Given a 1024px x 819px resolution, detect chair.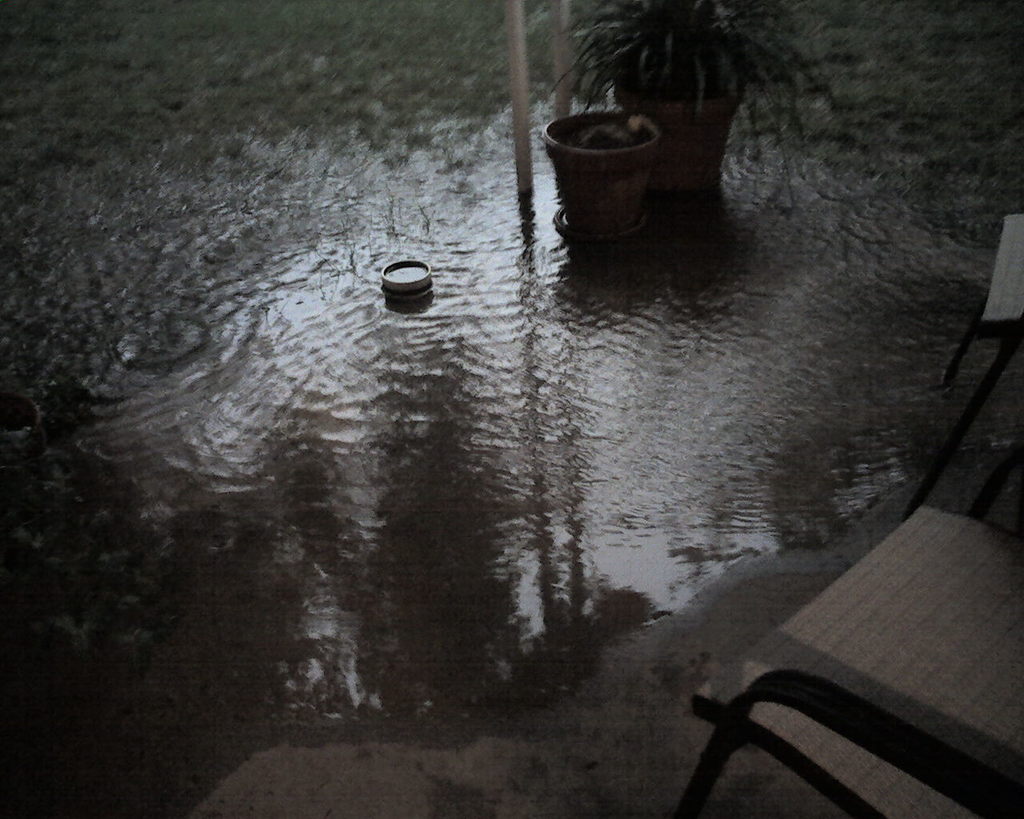
[x1=687, y1=508, x2=1022, y2=818].
